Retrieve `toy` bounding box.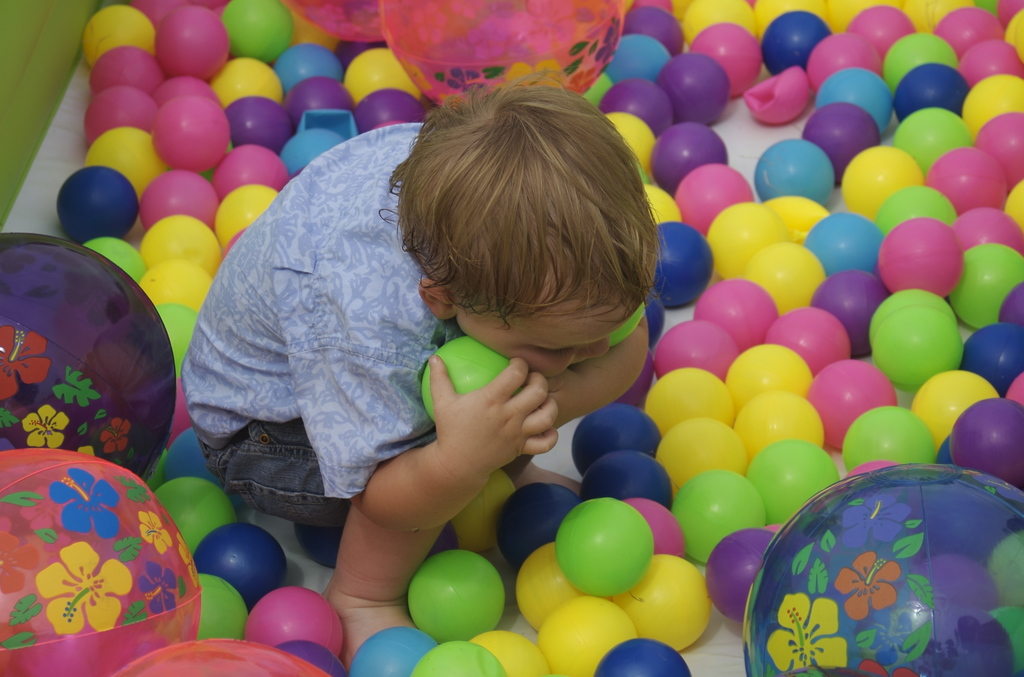
Bounding box: box(620, 6, 678, 56).
